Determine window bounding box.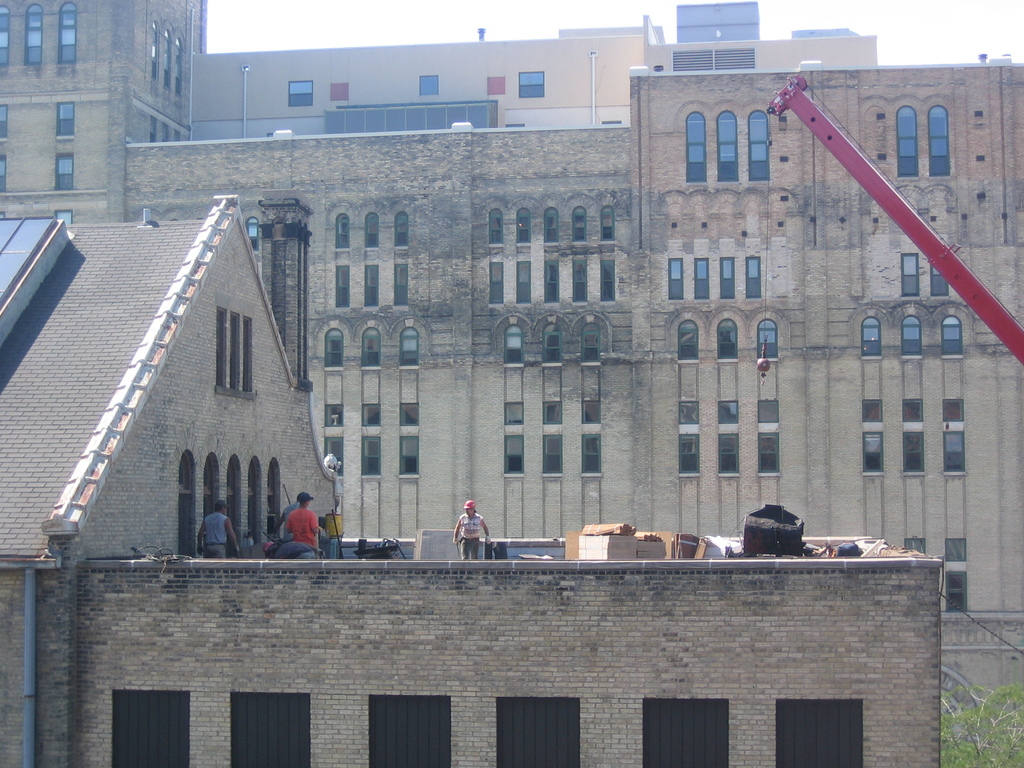
Determined: [left=493, top=693, right=589, bottom=767].
